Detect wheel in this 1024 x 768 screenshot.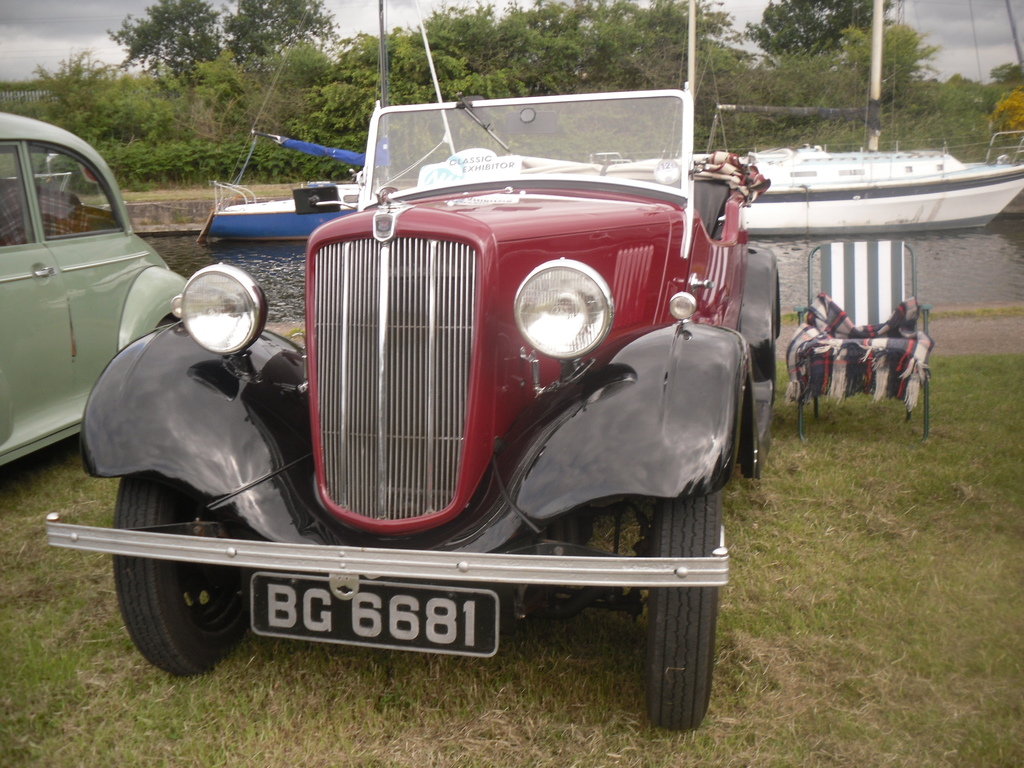
Detection: bbox=(648, 491, 722, 733).
